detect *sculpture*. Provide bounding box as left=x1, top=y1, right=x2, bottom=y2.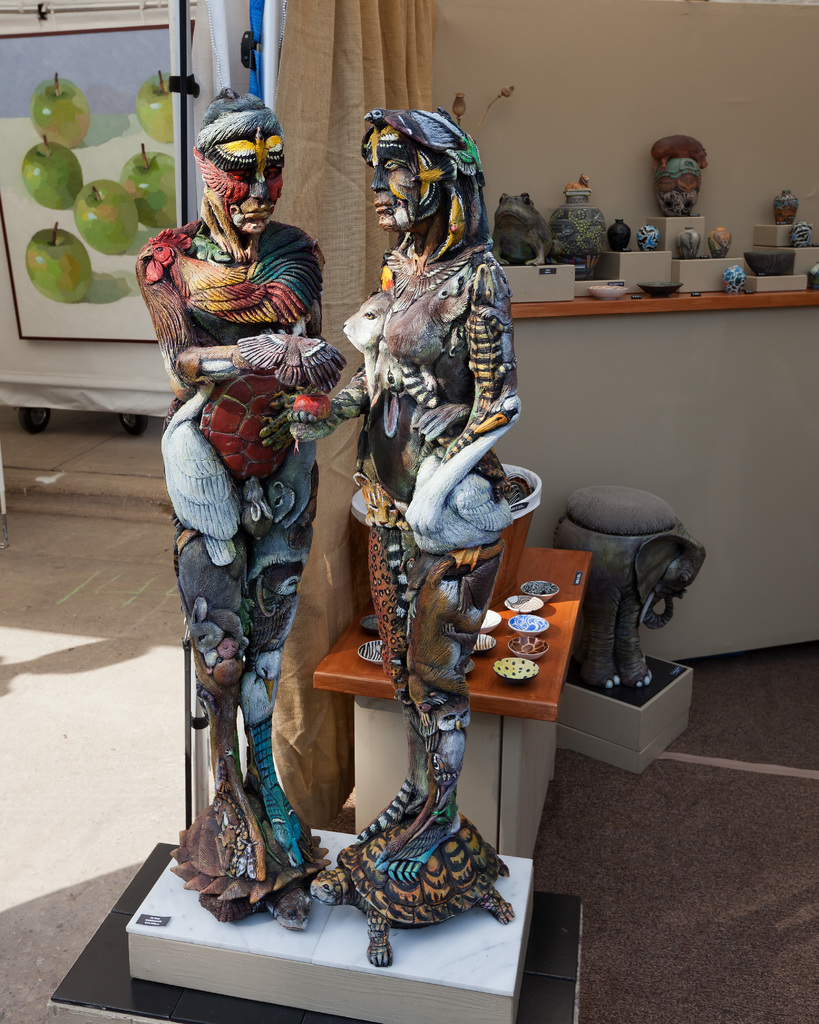
left=131, top=92, right=348, bottom=939.
